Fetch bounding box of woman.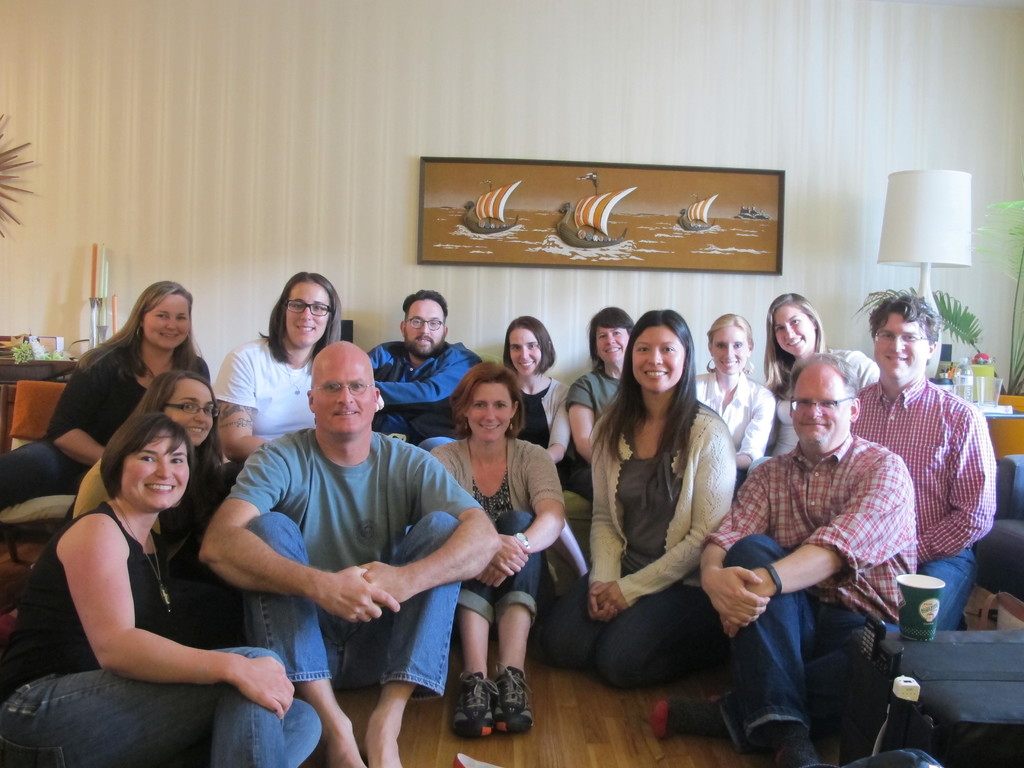
Bbox: 0, 414, 325, 767.
